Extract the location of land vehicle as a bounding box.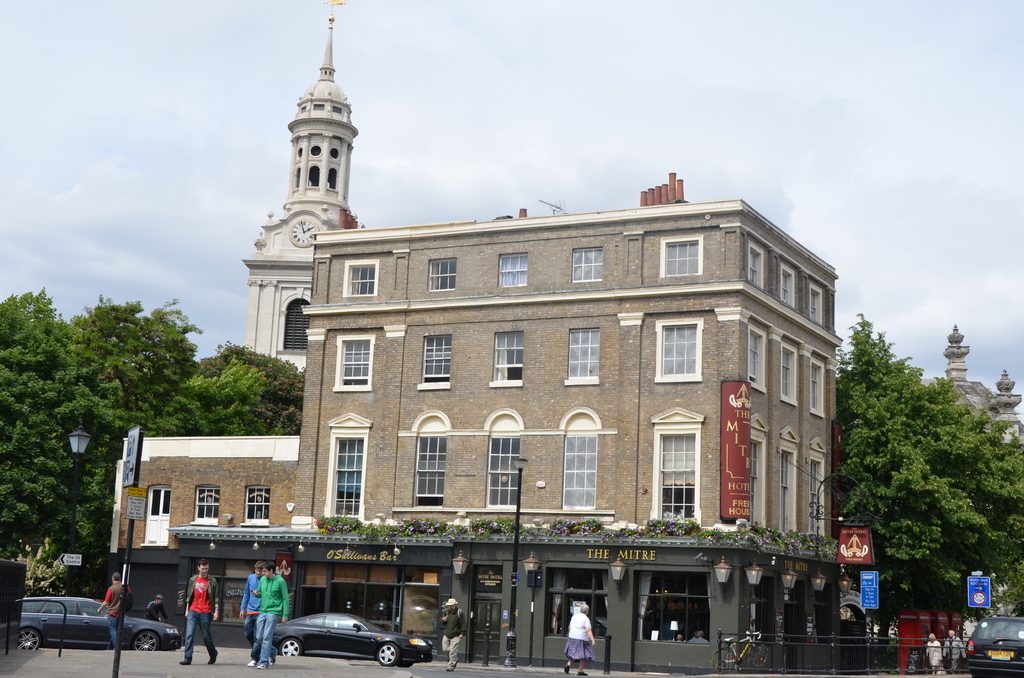
BBox(711, 633, 767, 674).
